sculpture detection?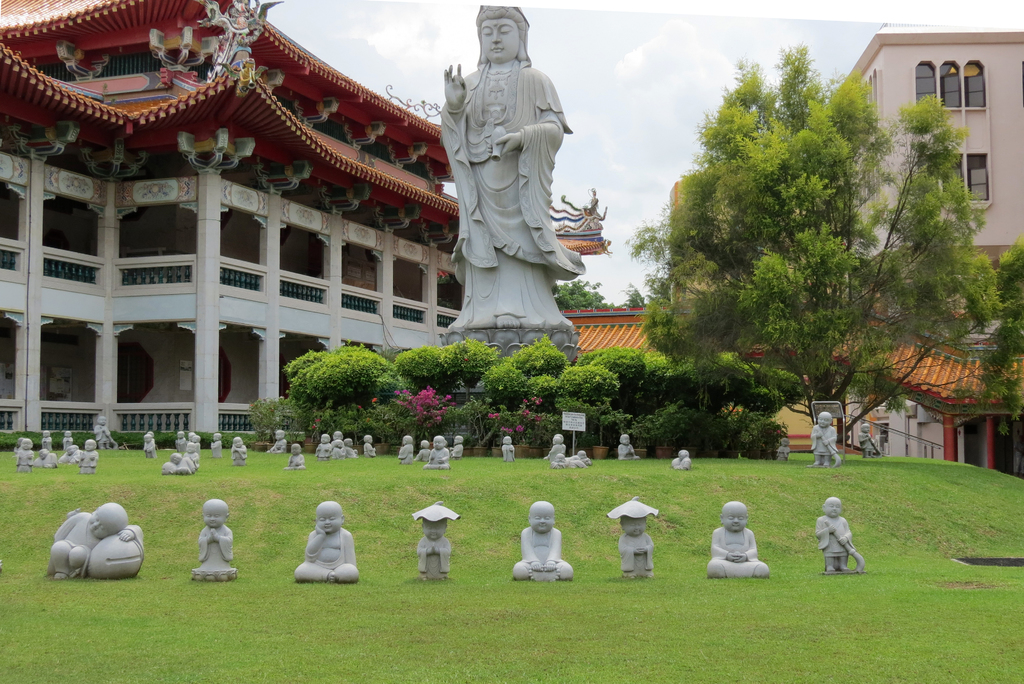
93:416:117:449
